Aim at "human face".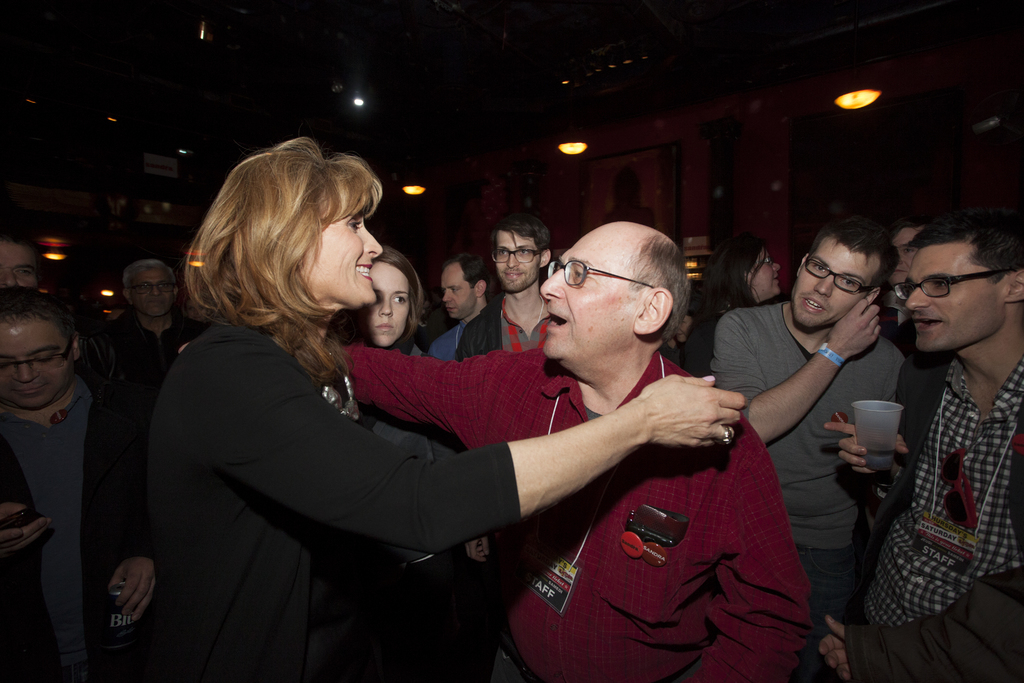
Aimed at bbox=[0, 318, 68, 410].
